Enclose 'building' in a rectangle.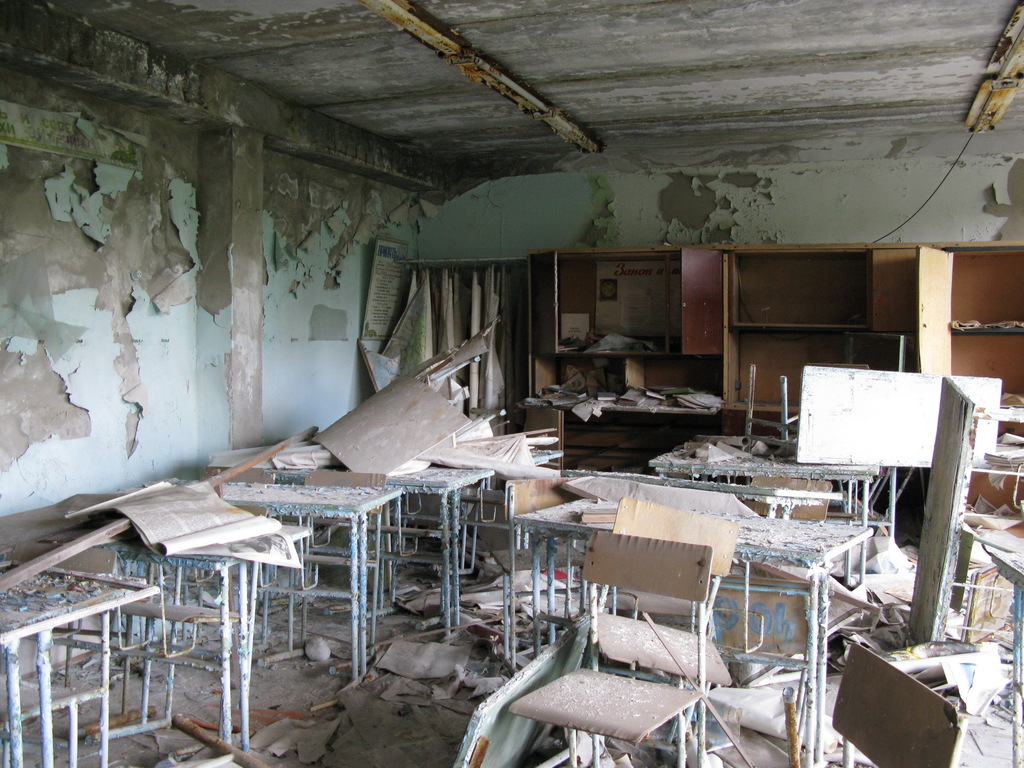
{"left": 0, "top": 0, "right": 1023, "bottom": 767}.
